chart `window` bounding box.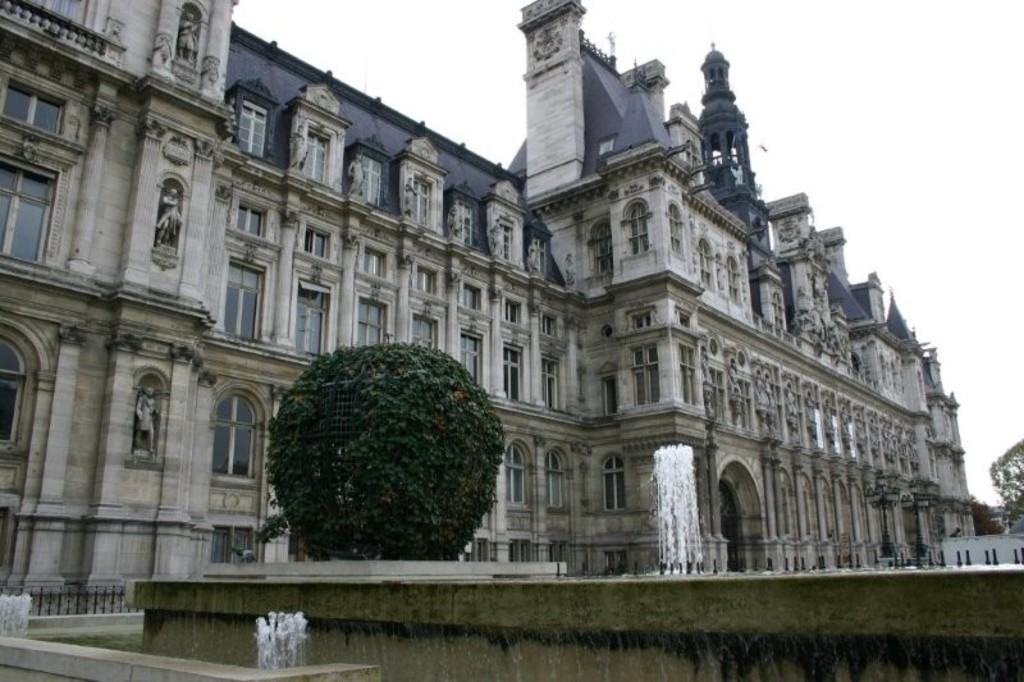
Charted: <box>541,444,572,508</box>.
